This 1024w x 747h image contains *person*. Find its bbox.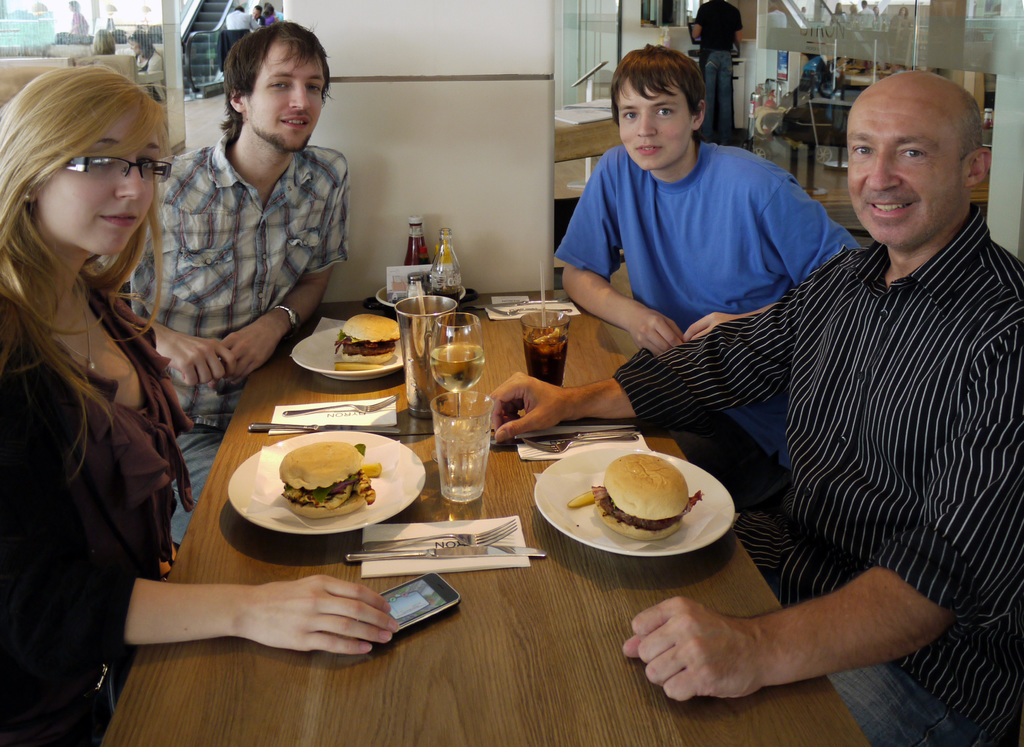
139 10 359 410.
